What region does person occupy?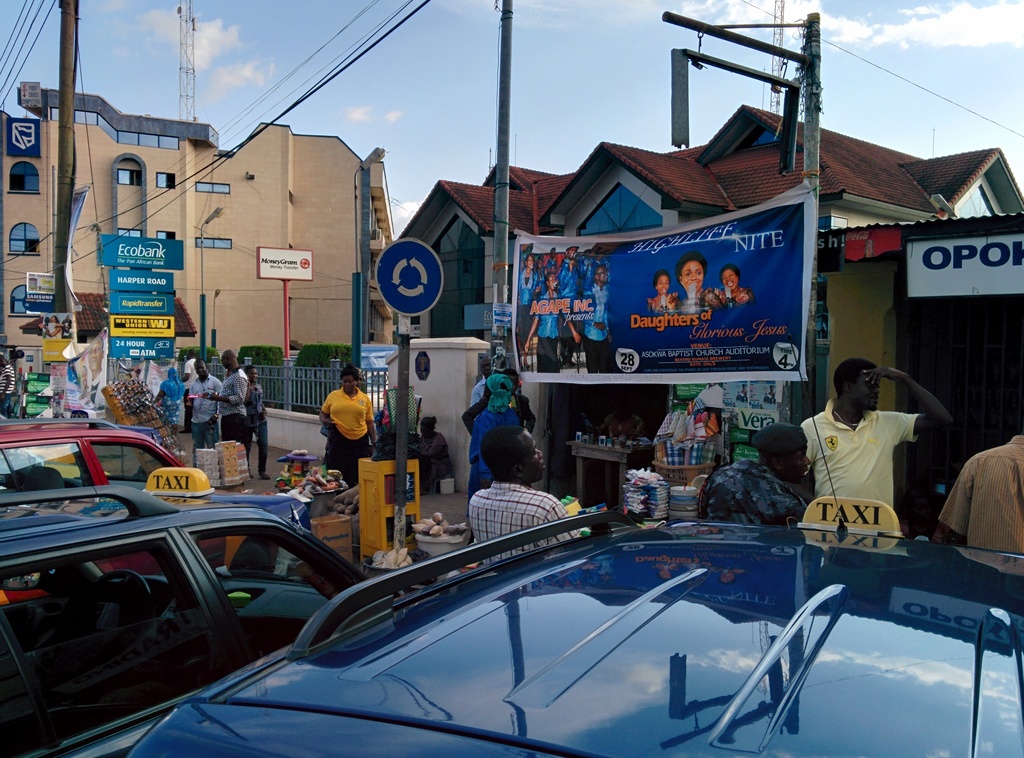
[150,368,184,431].
